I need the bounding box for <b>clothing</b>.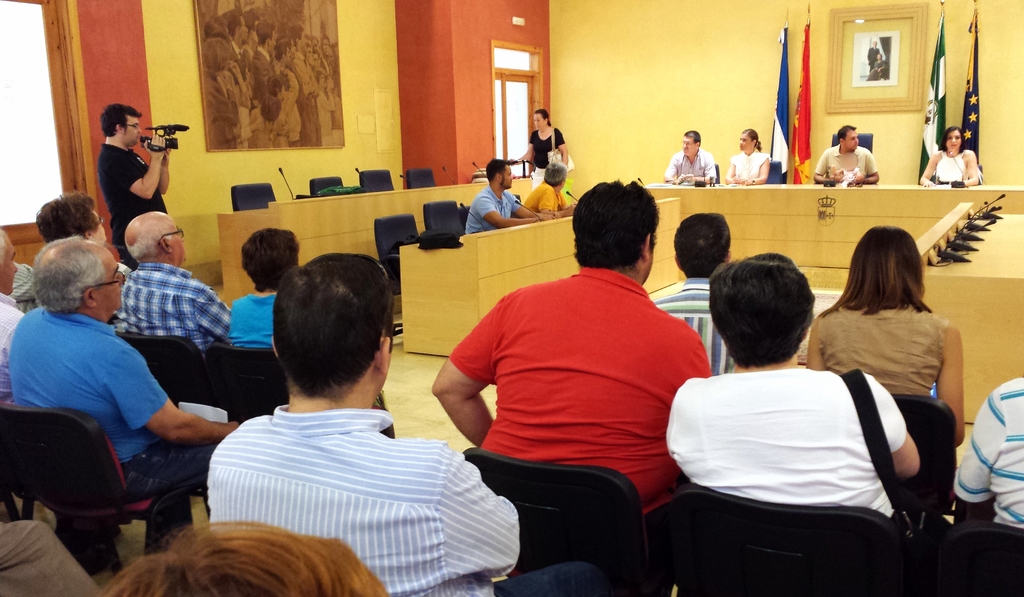
Here it is: bbox(525, 121, 561, 161).
